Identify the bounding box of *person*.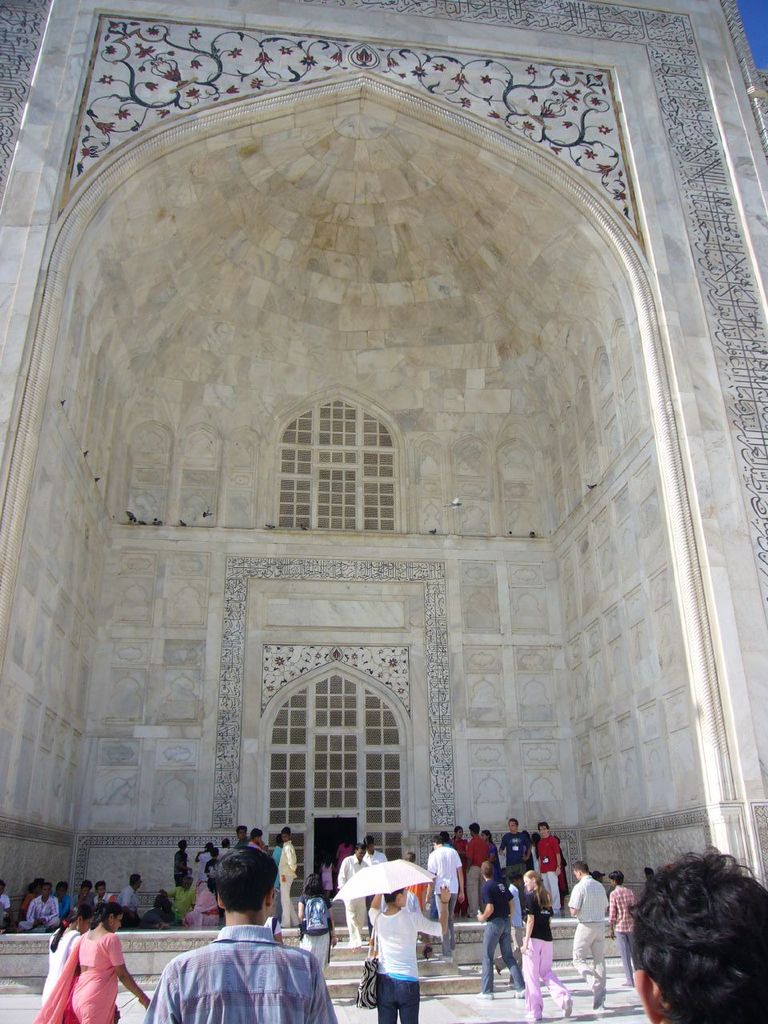
294 874 348 961.
